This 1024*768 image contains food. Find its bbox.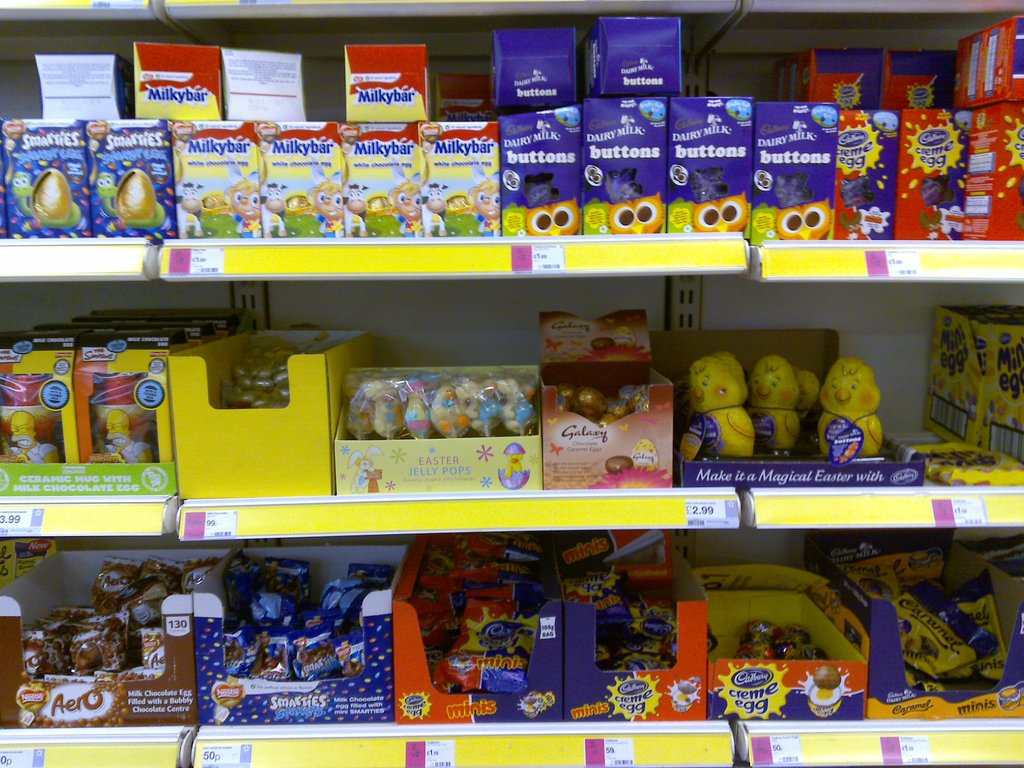
{"x1": 548, "y1": 381, "x2": 653, "y2": 429}.
